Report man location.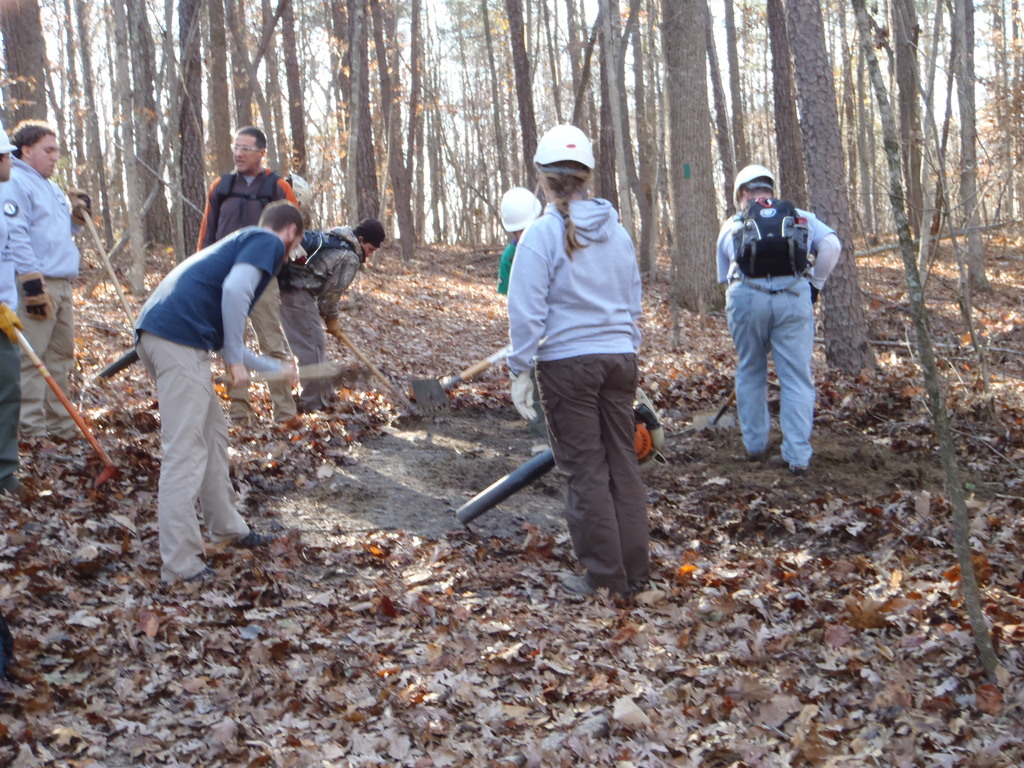
Report: 0,124,74,440.
